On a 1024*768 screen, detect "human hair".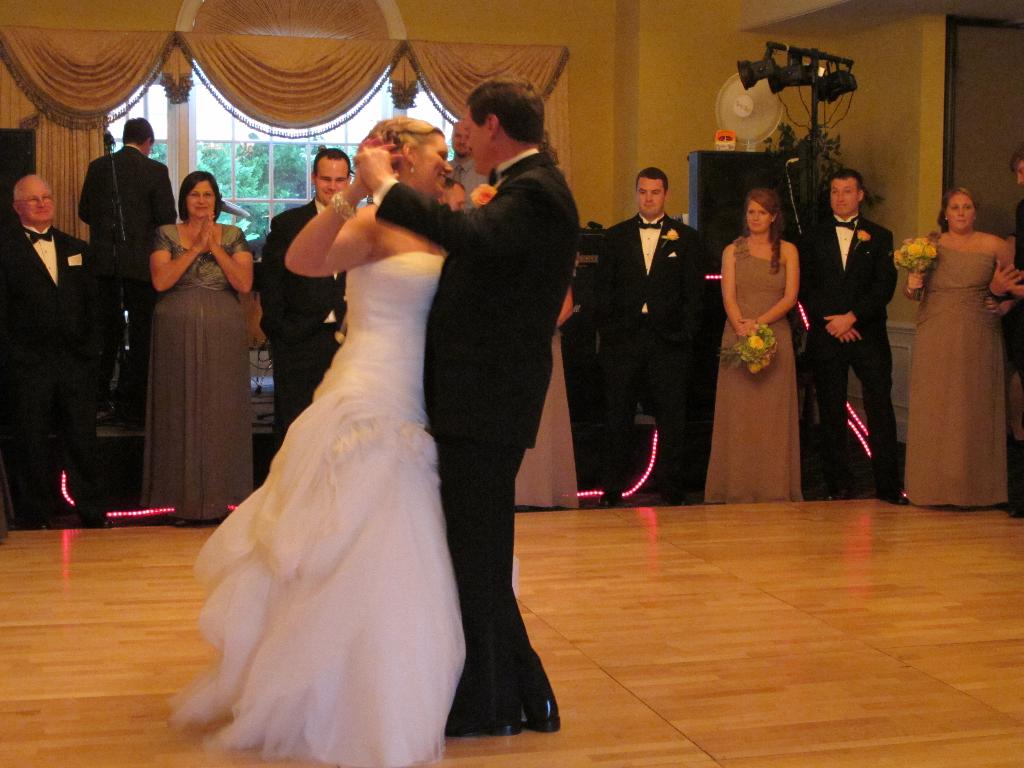
select_region(459, 74, 550, 149).
